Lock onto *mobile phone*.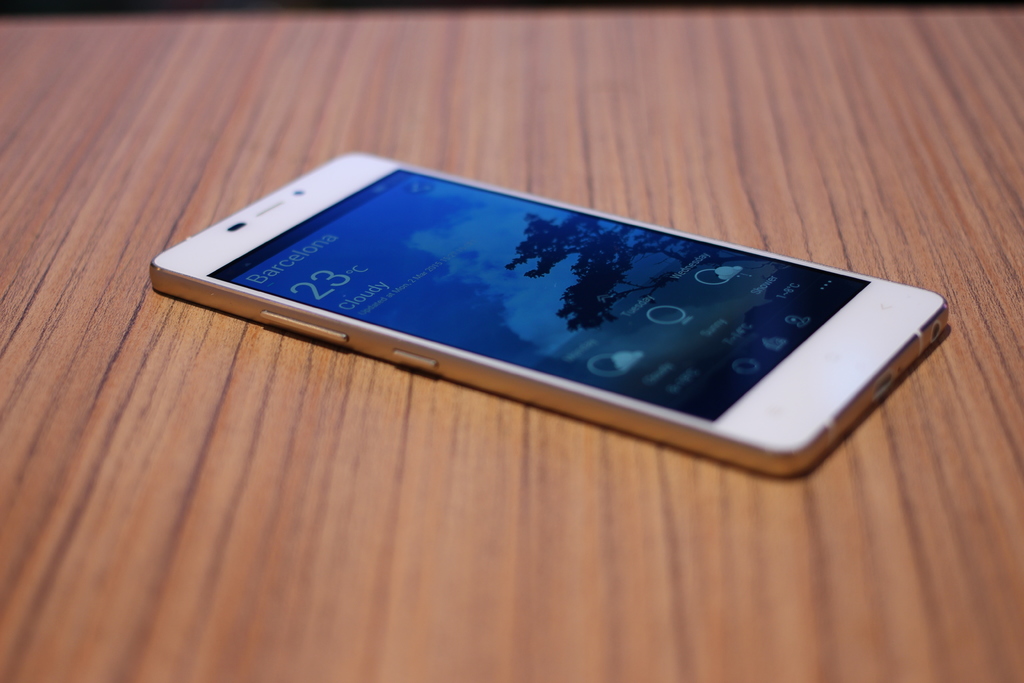
Locked: (left=158, top=164, right=937, bottom=454).
